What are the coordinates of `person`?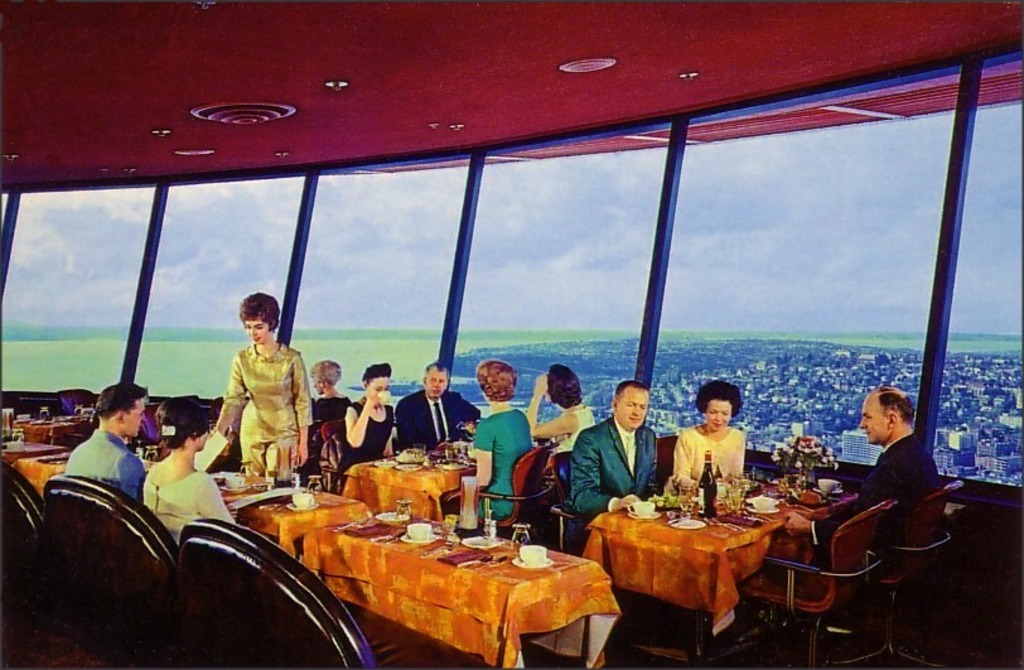
l=62, t=384, r=155, b=507.
